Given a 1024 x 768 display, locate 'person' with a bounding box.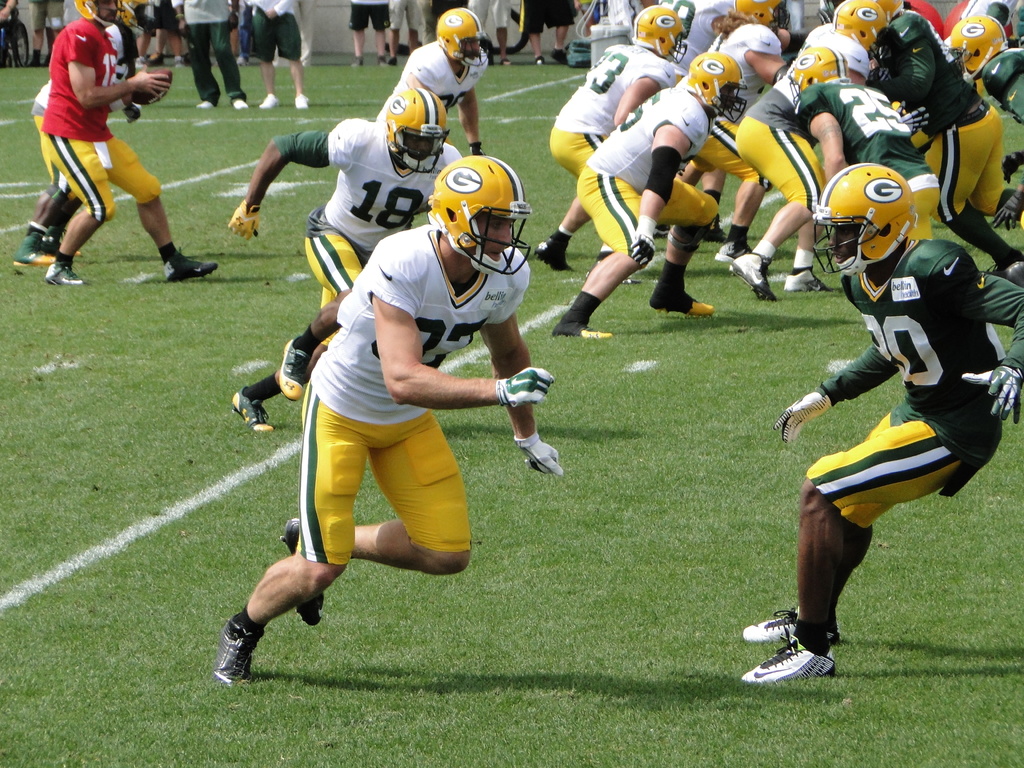
Located: (218,158,566,685).
